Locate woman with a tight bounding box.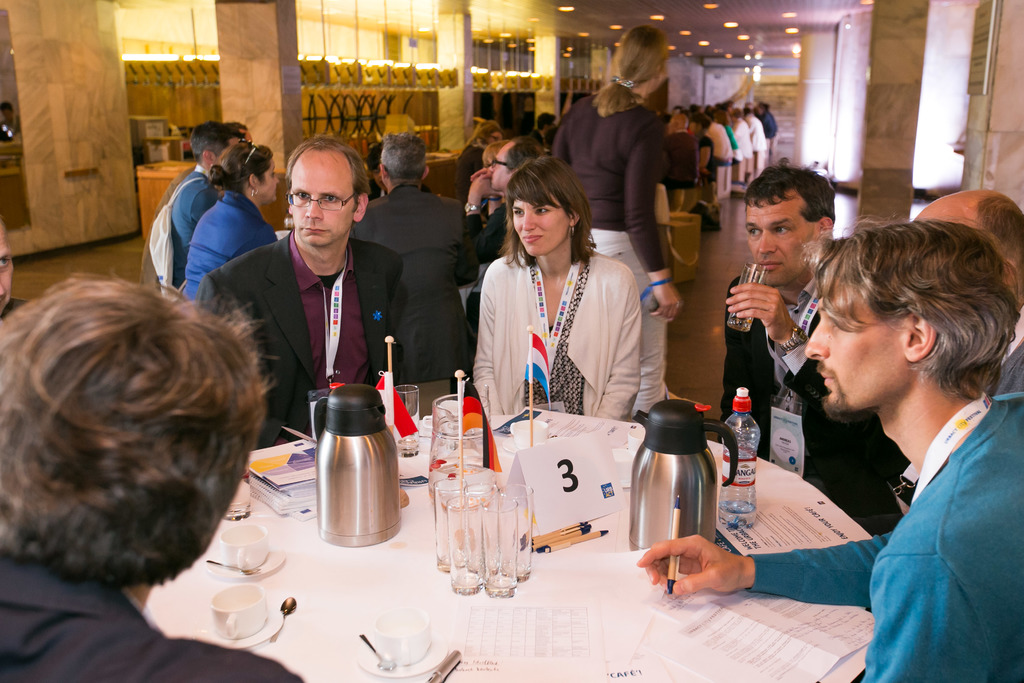
[556, 17, 682, 427].
